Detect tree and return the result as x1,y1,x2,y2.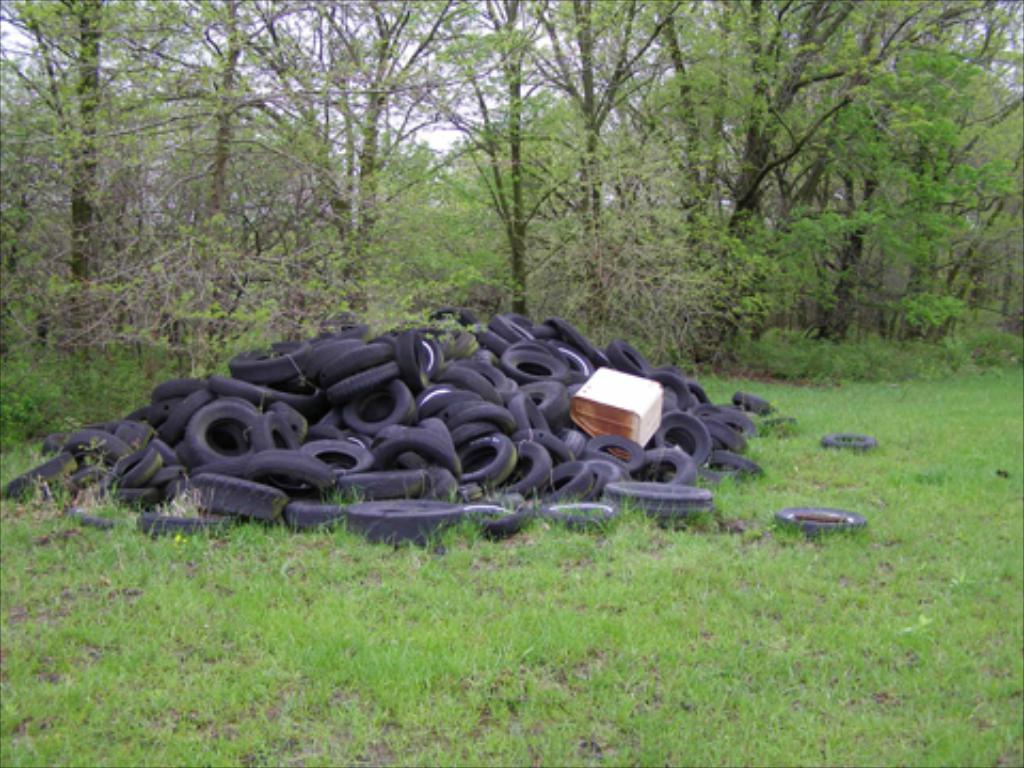
480,0,710,314.
